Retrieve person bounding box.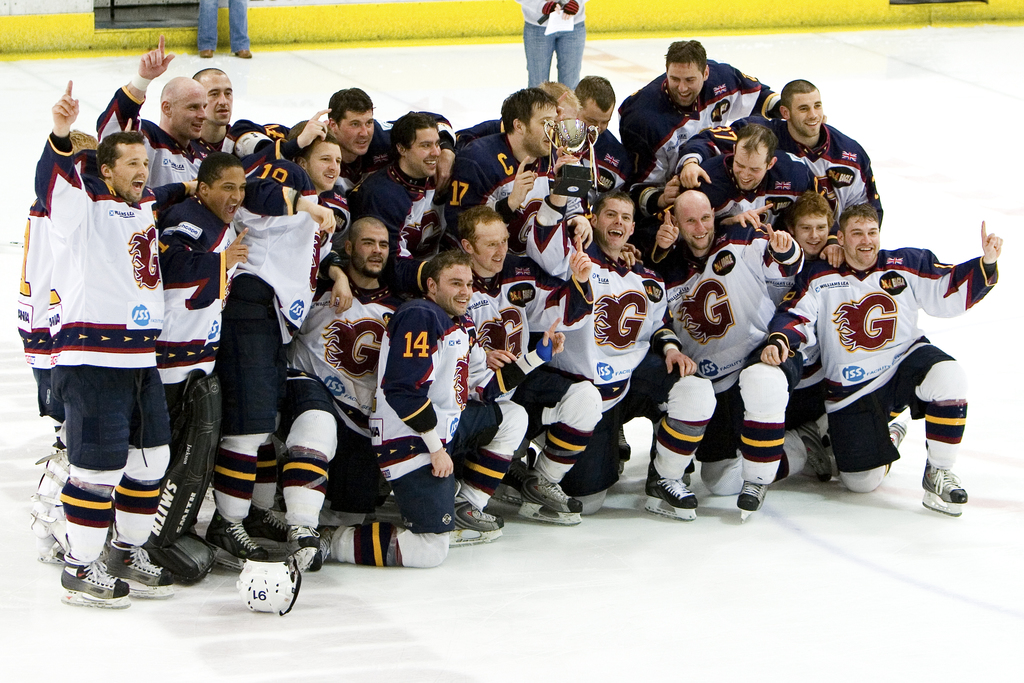
Bounding box: pyautogui.locateOnScreen(618, 38, 781, 217).
